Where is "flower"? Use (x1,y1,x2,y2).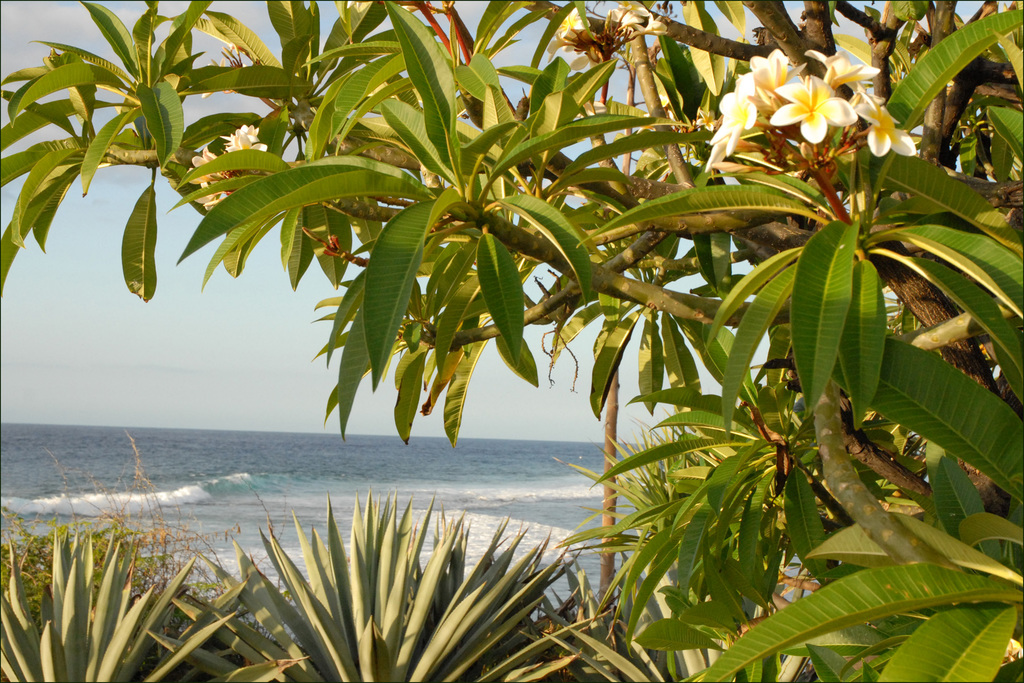
(218,124,259,147).
